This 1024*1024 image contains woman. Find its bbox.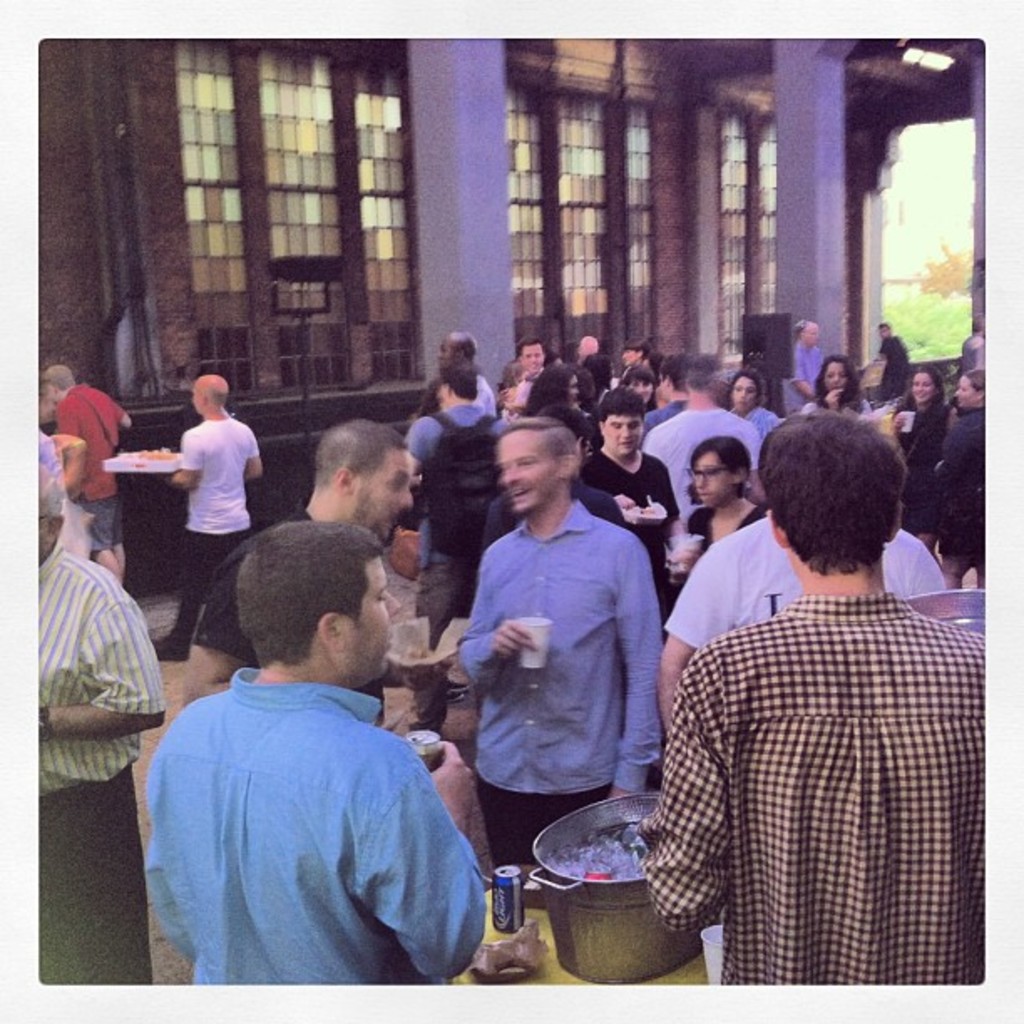
detection(517, 361, 584, 418).
